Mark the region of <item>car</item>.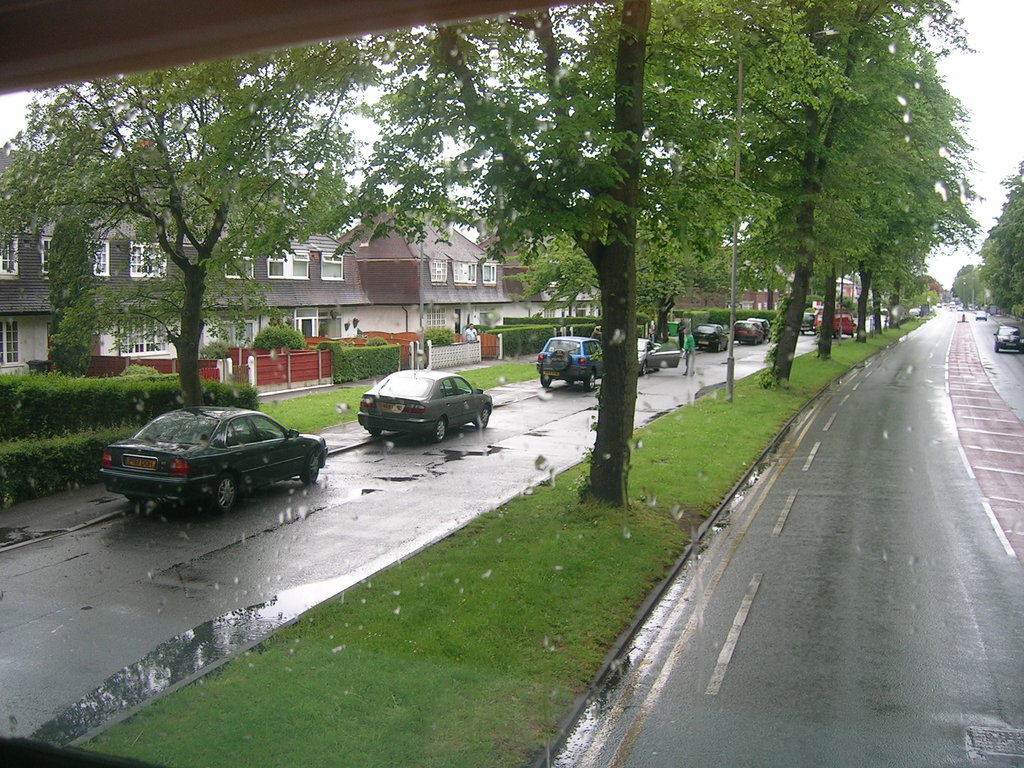
Region: BBox(729, 323, 765, 342).
